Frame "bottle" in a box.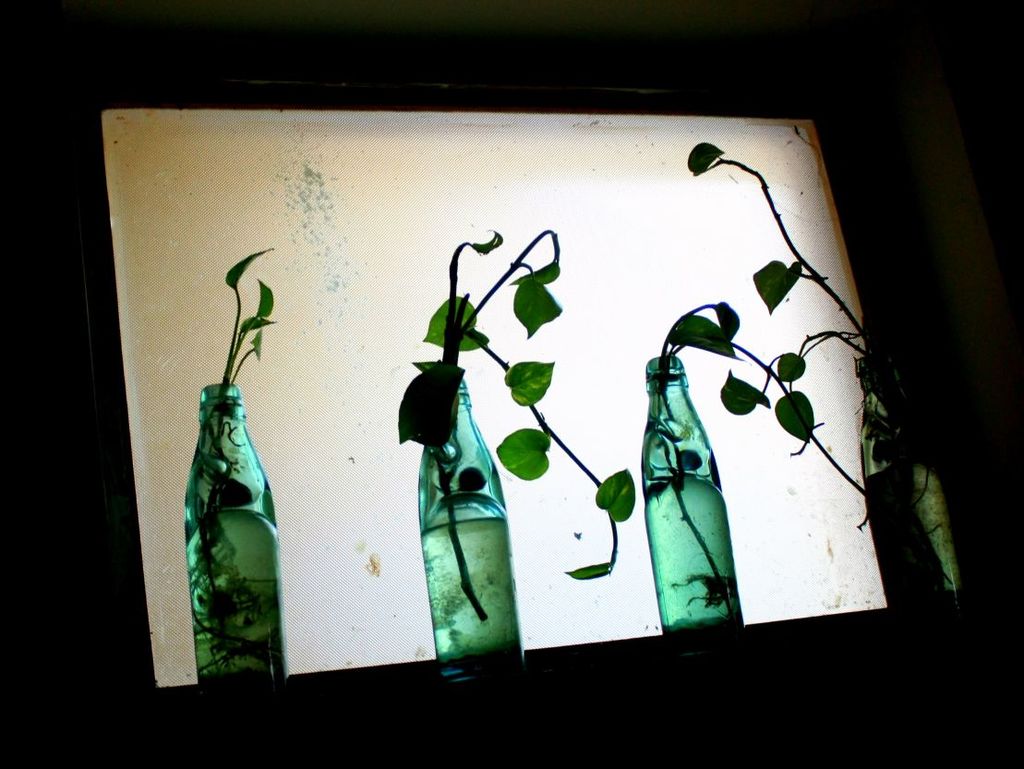
[860,347,964,629].
